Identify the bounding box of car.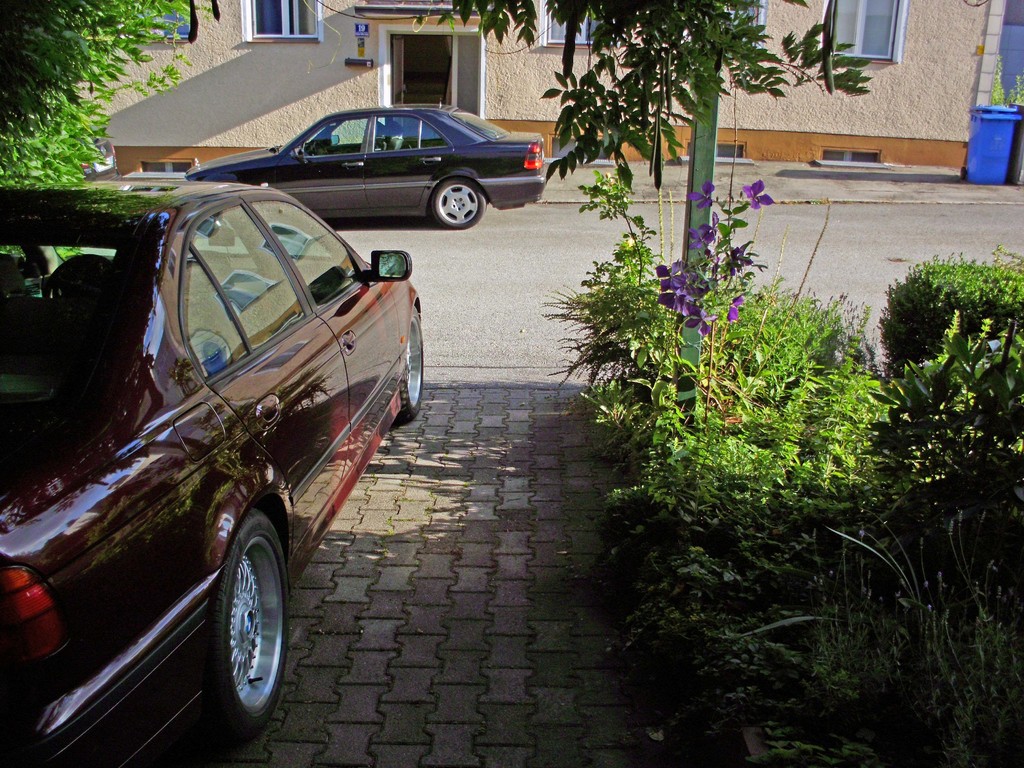
183 106 548 240.
